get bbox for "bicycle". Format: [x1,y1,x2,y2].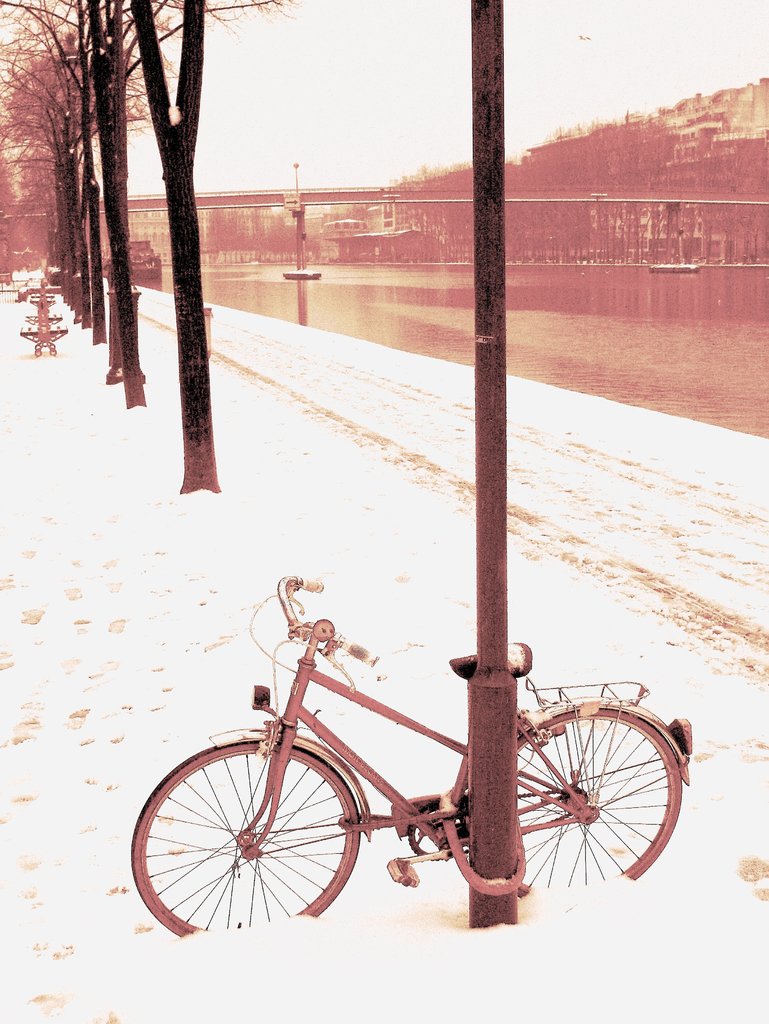
[130,579,713,924].
